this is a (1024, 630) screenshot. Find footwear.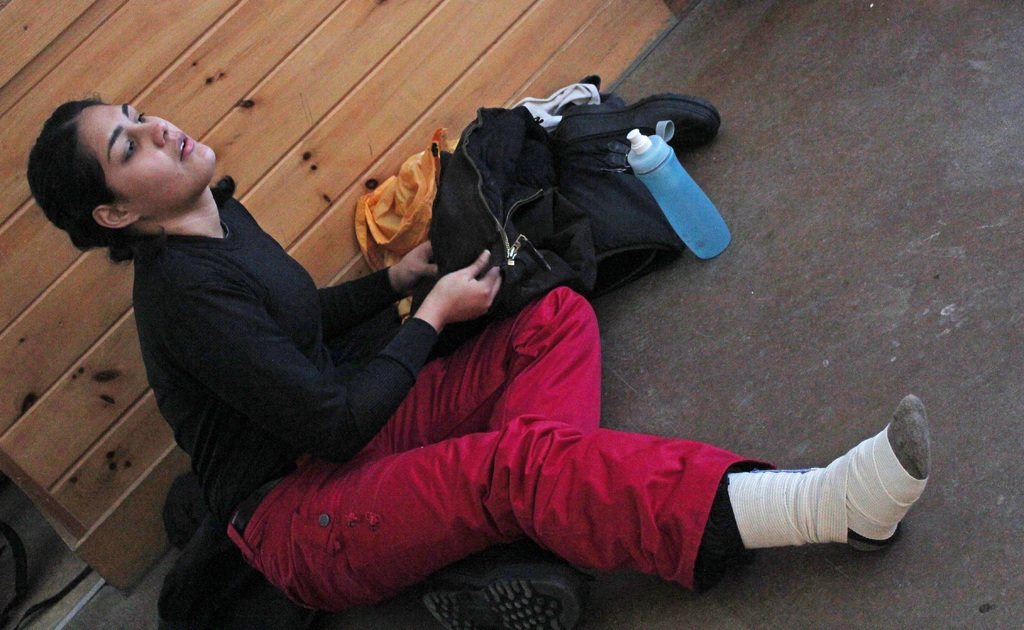
Bounding box: Rect(799, 410, 927, 570).
